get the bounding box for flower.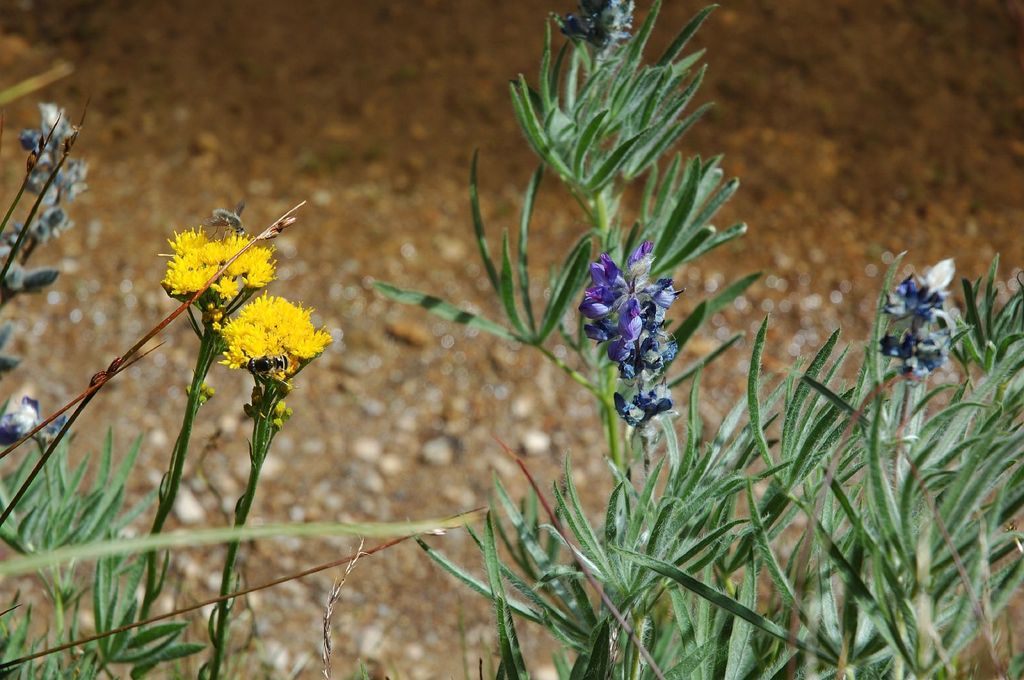
locate(169, 229, 278, 303).
